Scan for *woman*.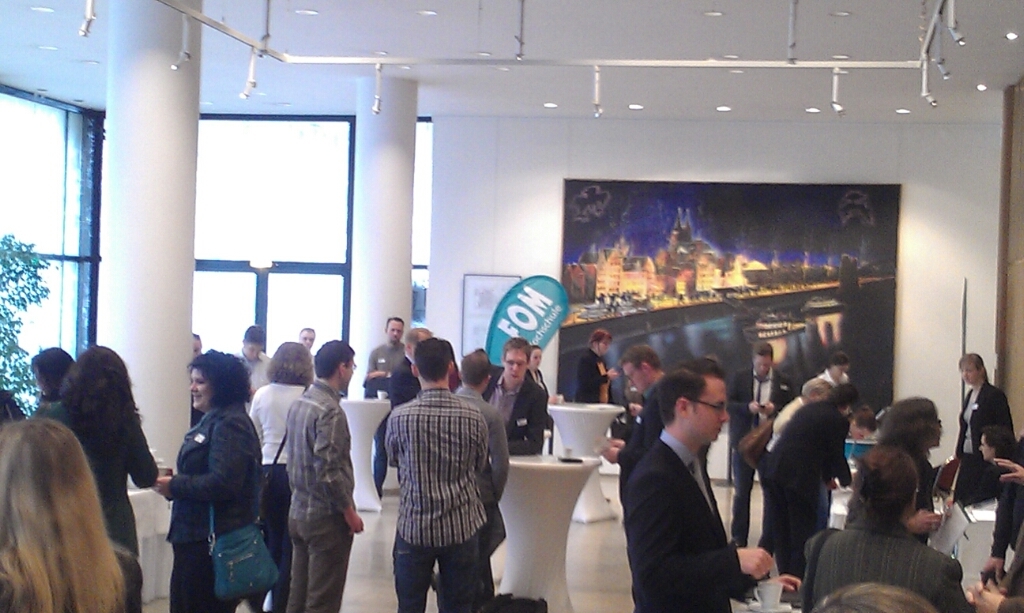
Scan result: 803 447 973 612.
